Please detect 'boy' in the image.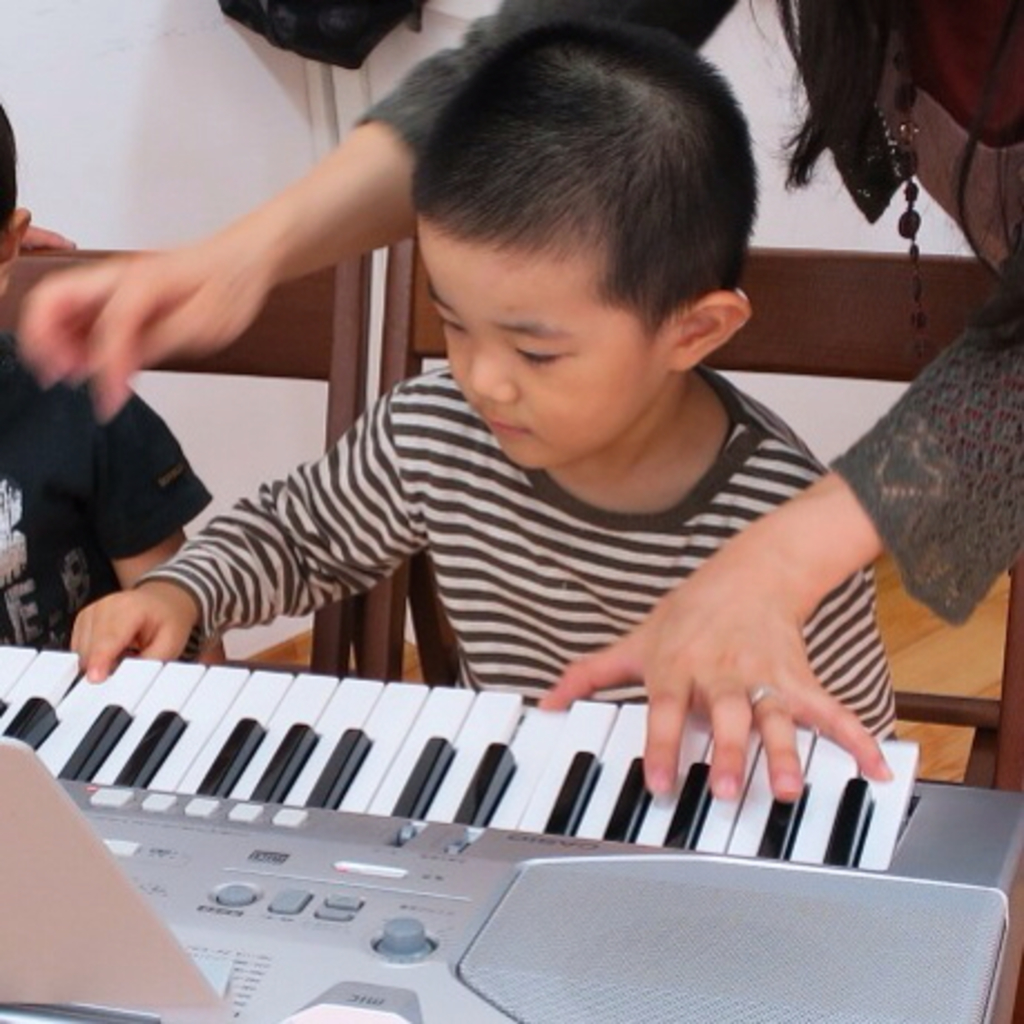
x1=0, y1=96, x2=241, y2=674.
